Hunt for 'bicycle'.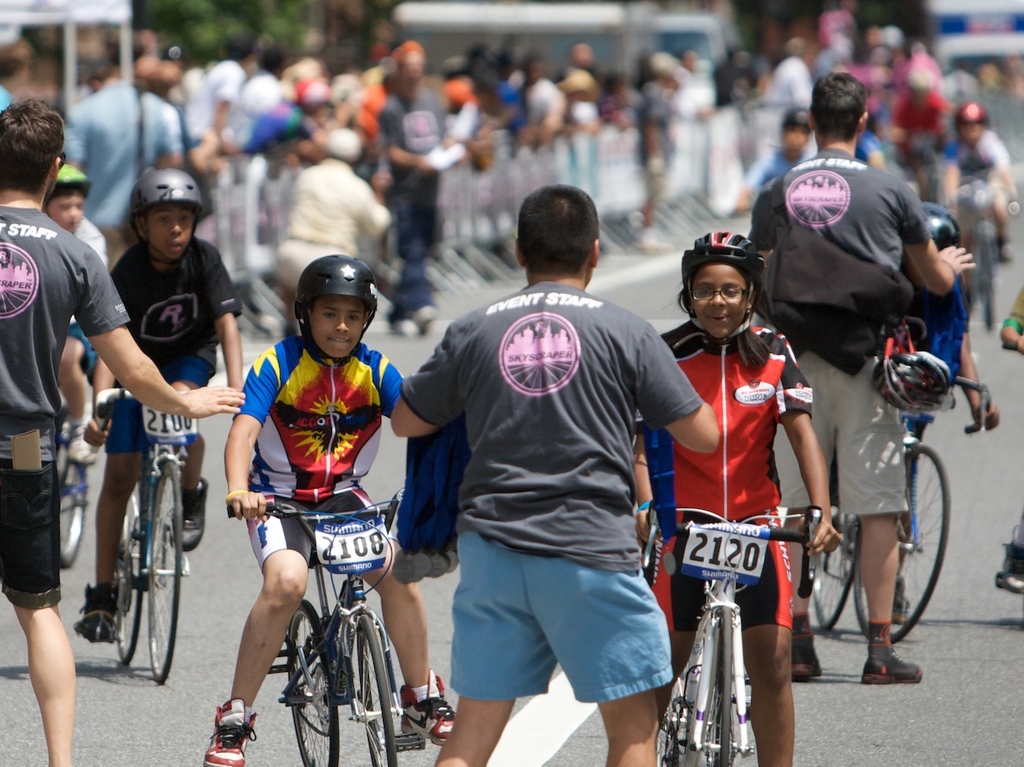
Hunted down at {"left": 92, "top": 380, "right": 235, "bottom": 684}.
